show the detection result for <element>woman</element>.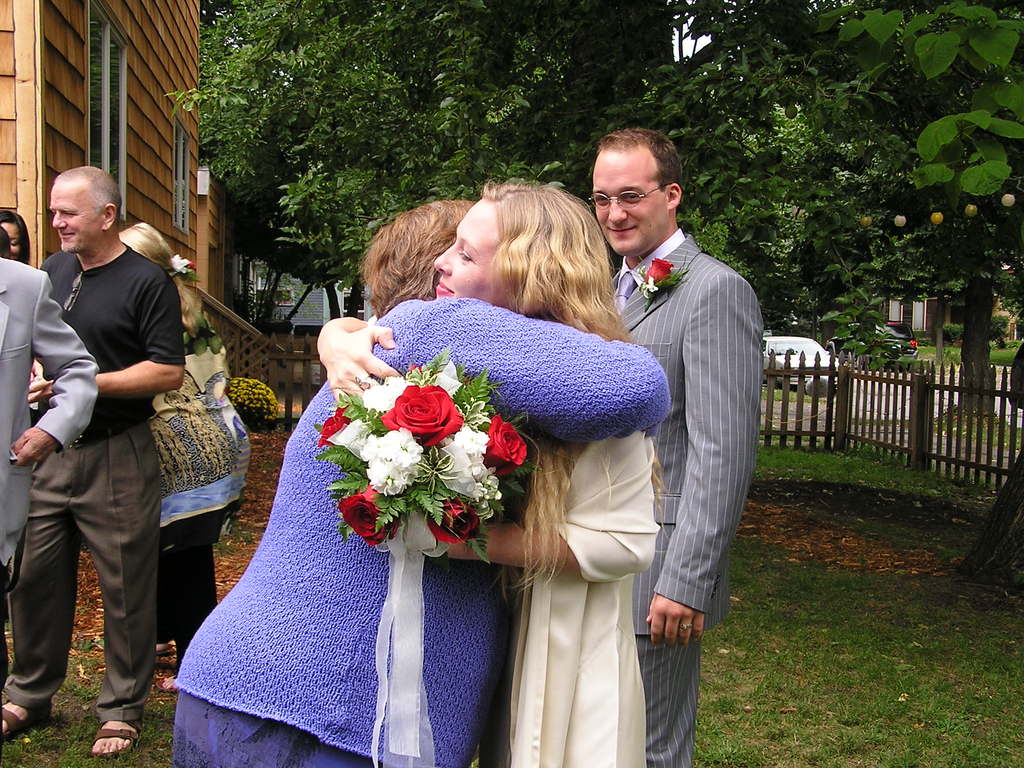
324:184:647:767.
